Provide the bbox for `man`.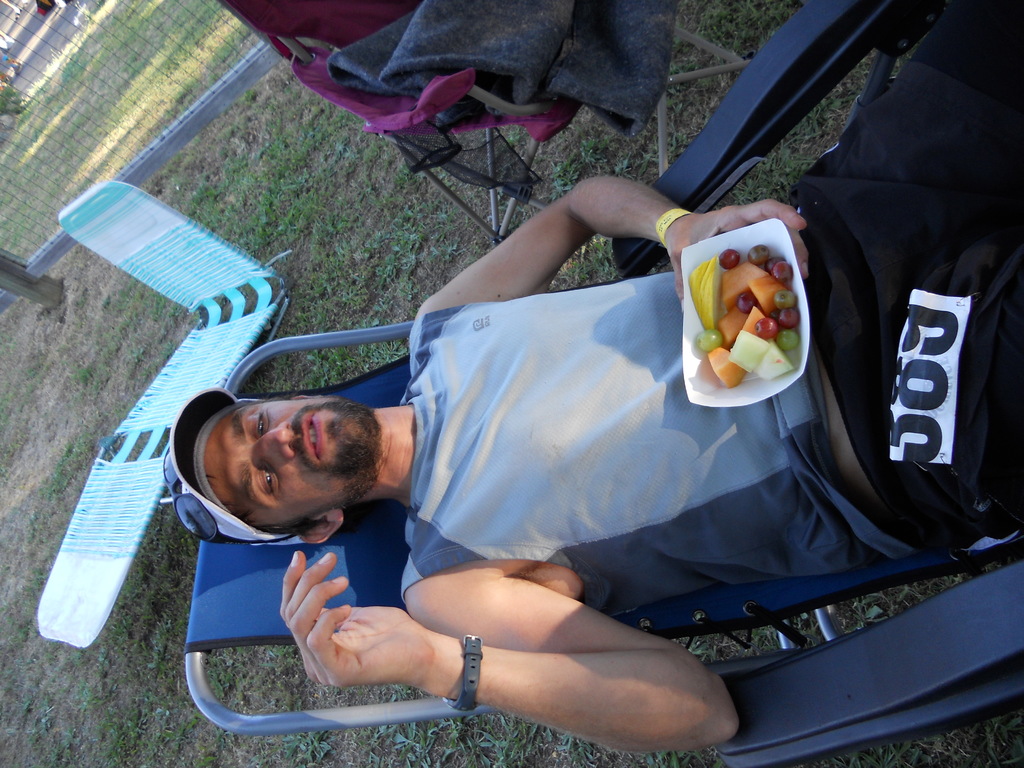
173 0 1023 751.
